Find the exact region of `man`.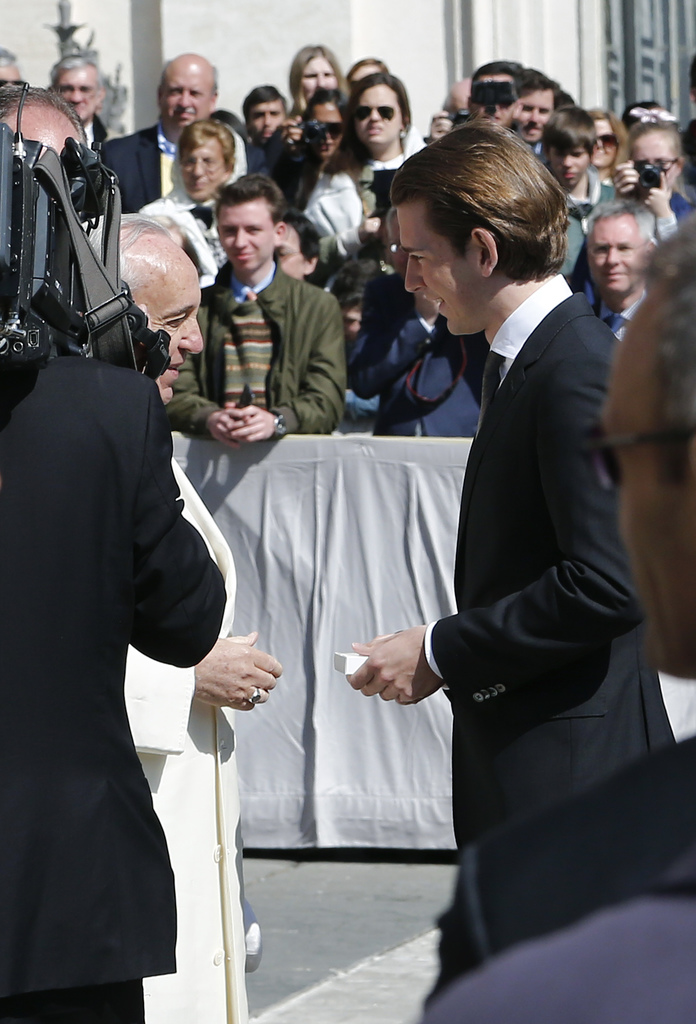
Exact region: [left=583, top=199, right=658, bottom=349].
